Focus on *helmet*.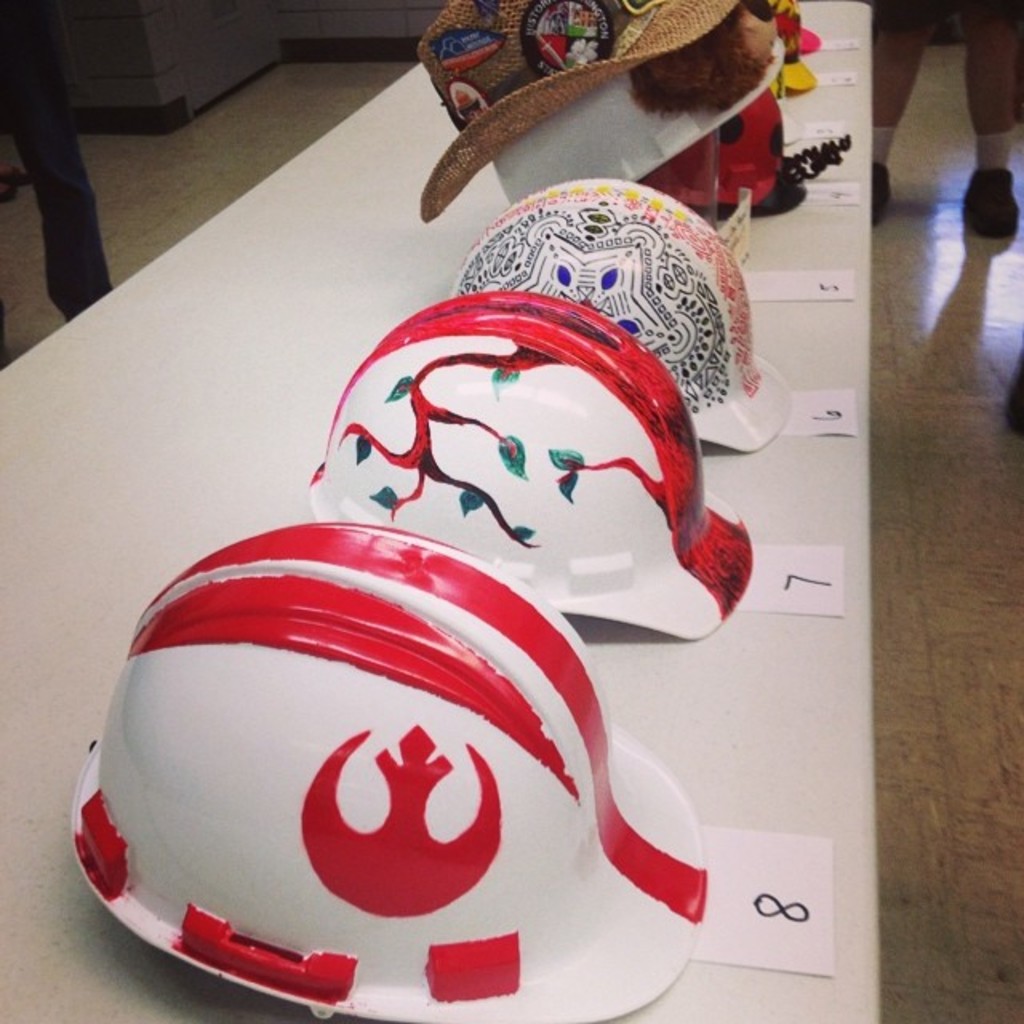
Focused at Rect(446, 176, 795, 462).
